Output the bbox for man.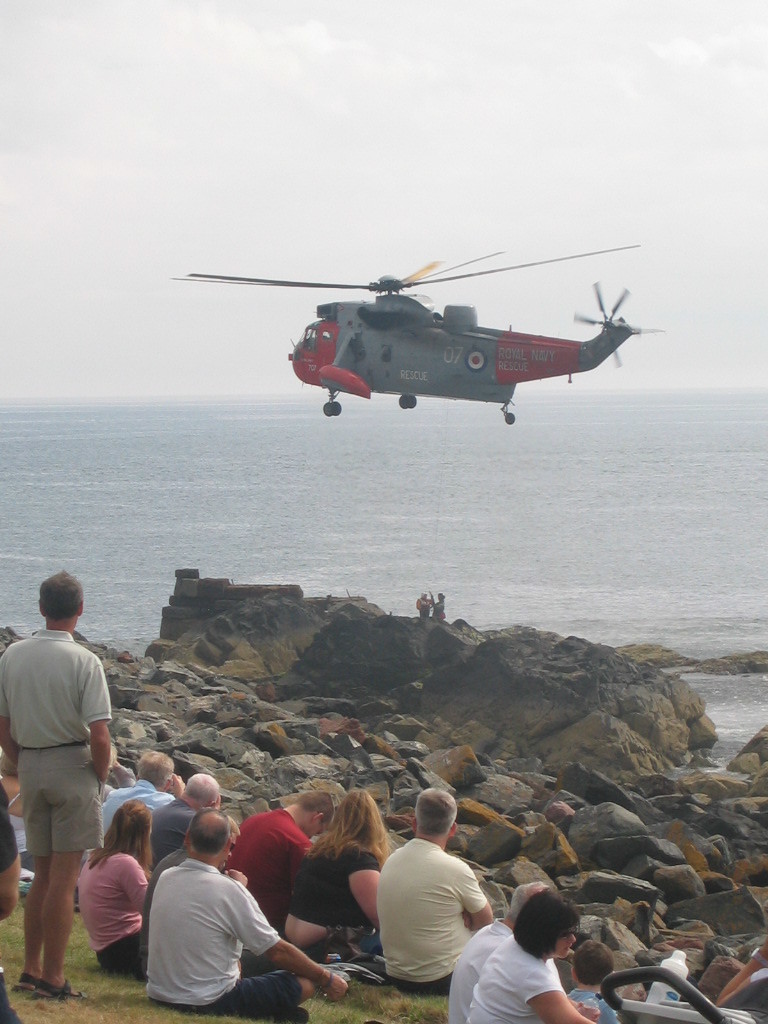
[149,778,220,859].
